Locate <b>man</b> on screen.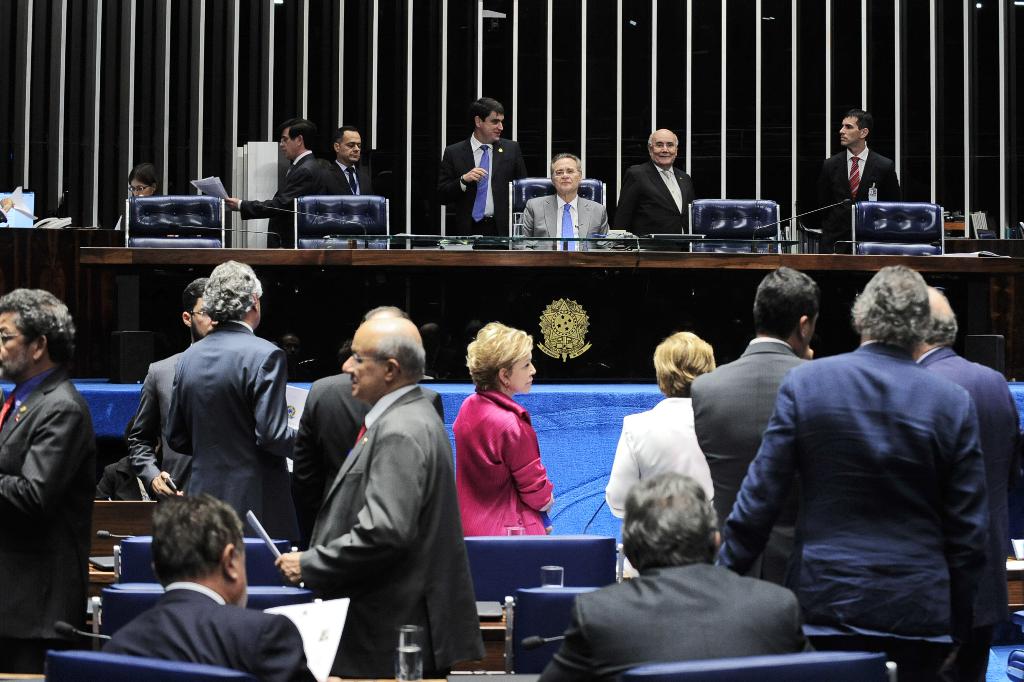
On screen at l=123, t=279, r=215, b=499.
